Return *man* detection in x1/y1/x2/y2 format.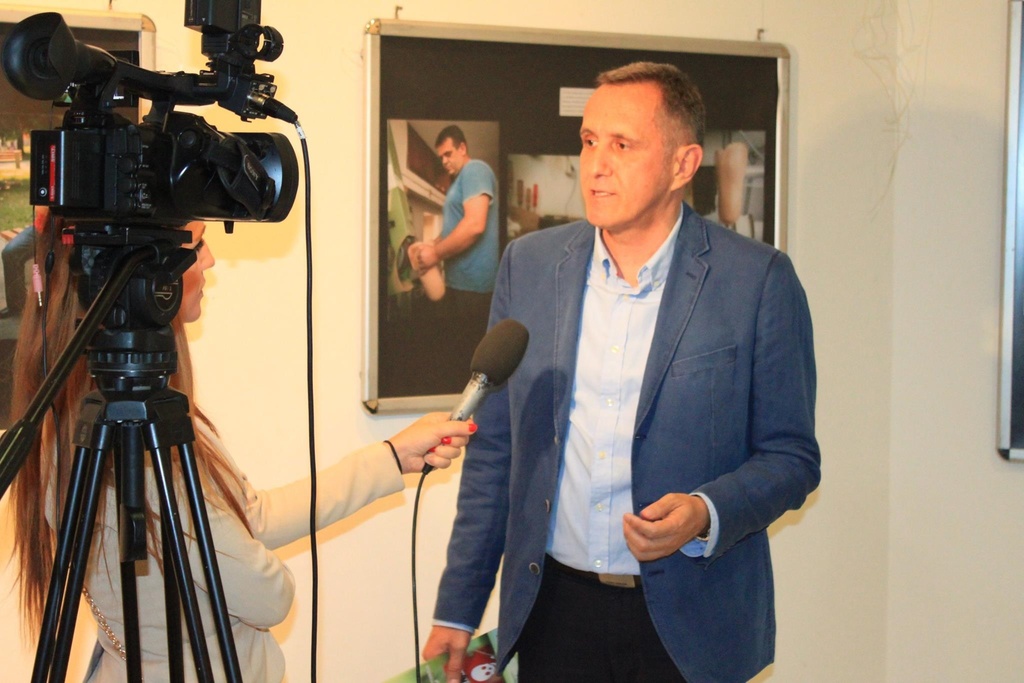
451/75/816/666.
